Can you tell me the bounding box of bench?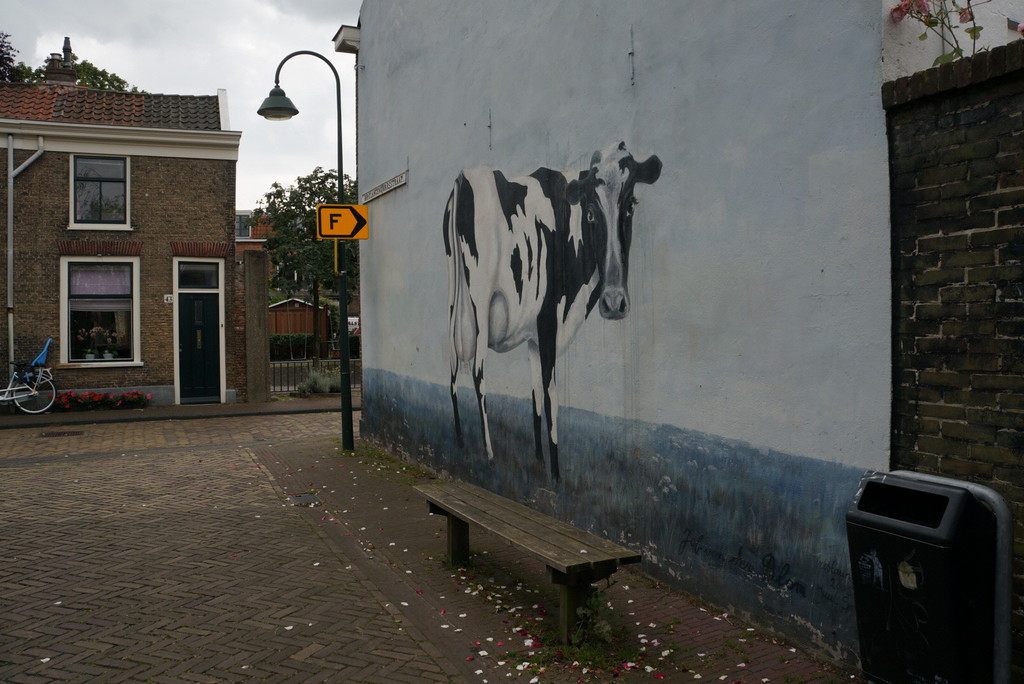
locate(410, 474, 654, 633).
